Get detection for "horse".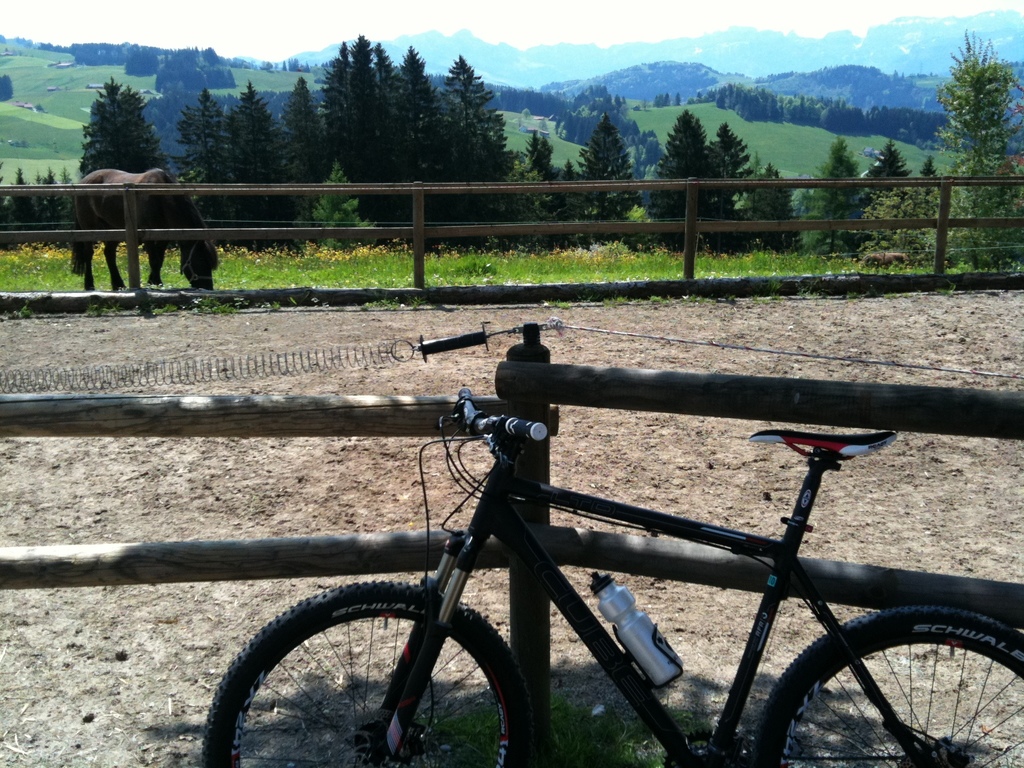
Detection: [68, 165, 228, 298].
